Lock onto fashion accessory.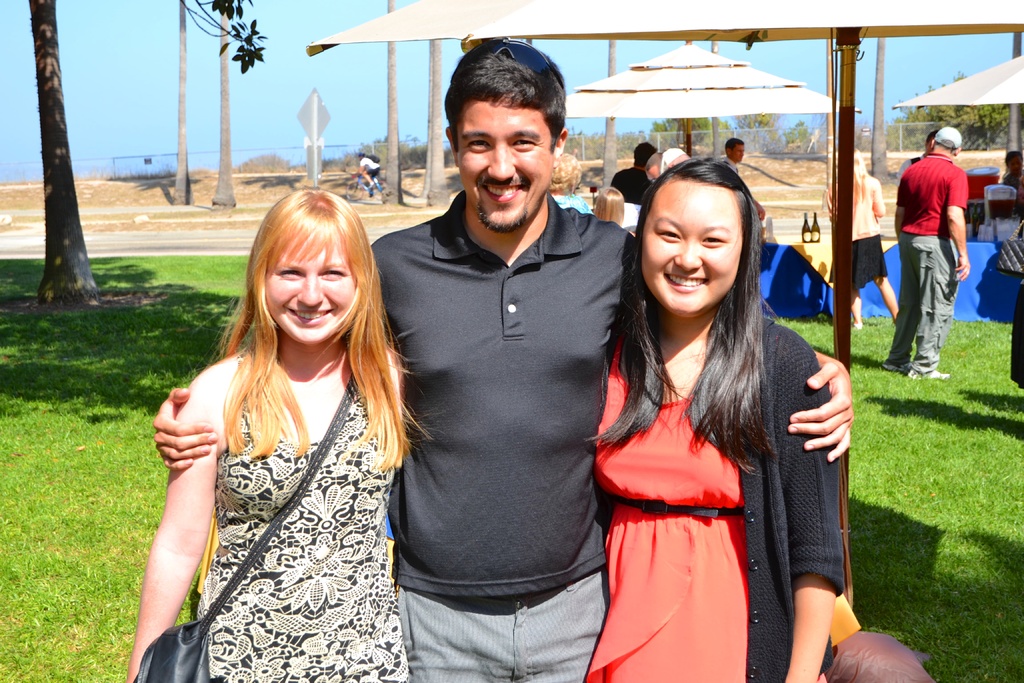
Locked: bbox=(934, 128, 964, 149).
